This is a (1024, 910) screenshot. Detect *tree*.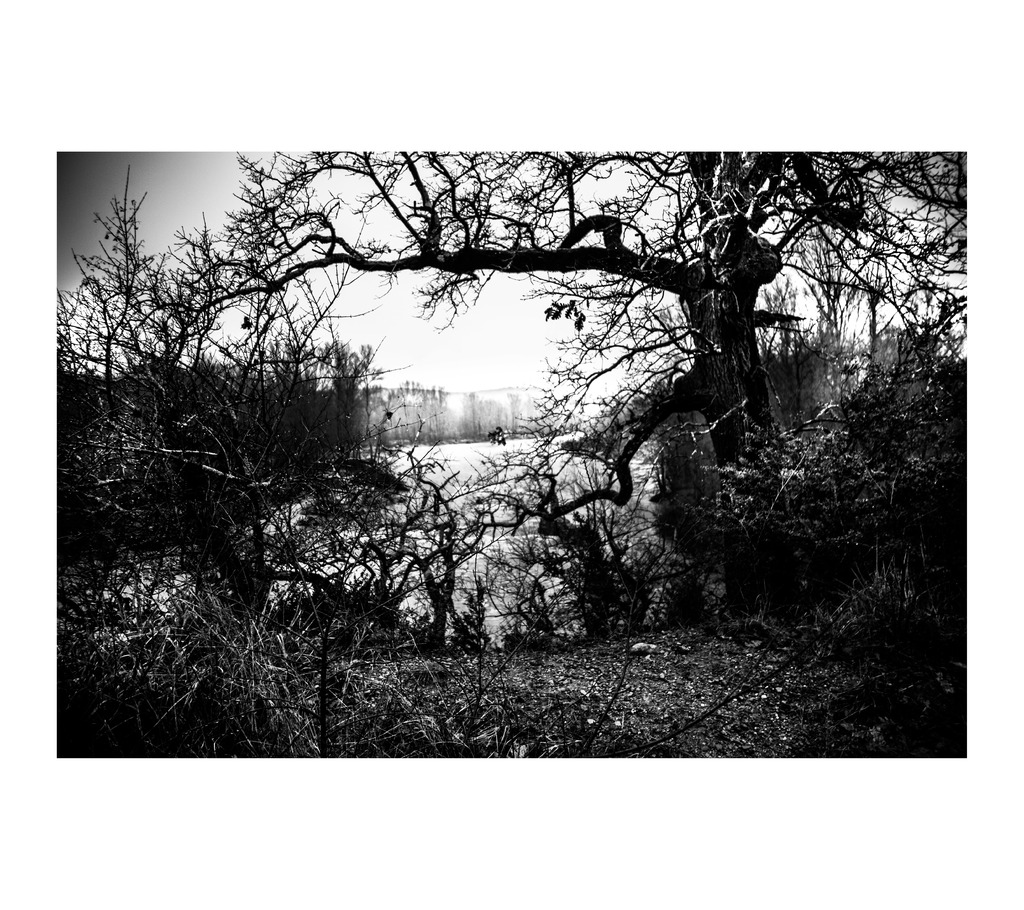
x1=170, y1=124, x2=840, y2=671.
